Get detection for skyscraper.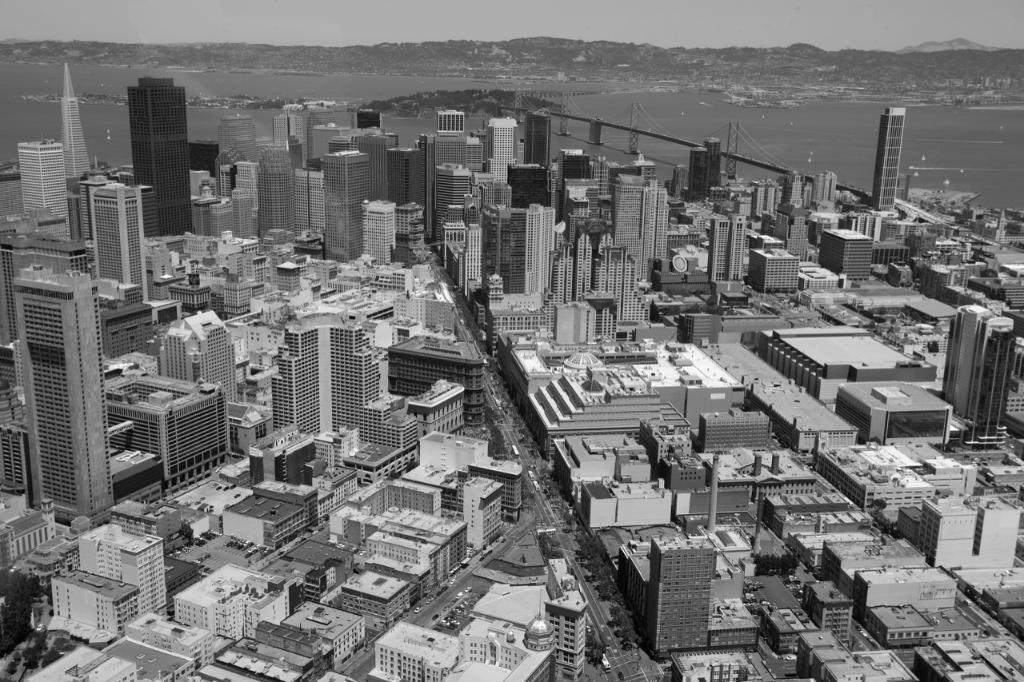
Detection: [left=85, top=182, right=151, bottom=305].
